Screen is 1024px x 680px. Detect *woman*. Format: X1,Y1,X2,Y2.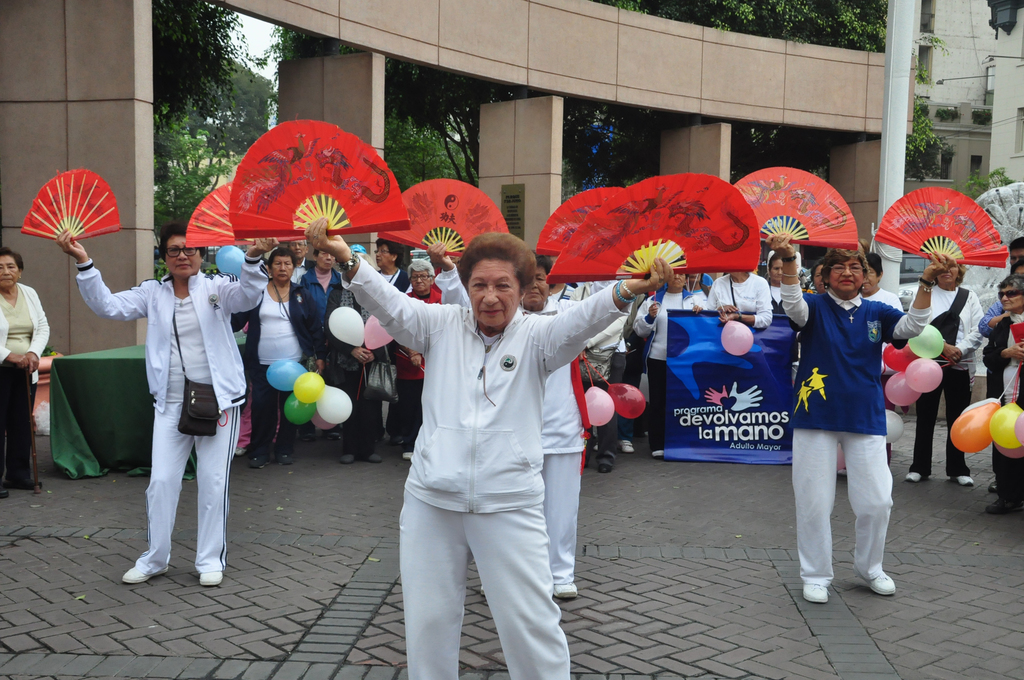
227,247,328,466.
